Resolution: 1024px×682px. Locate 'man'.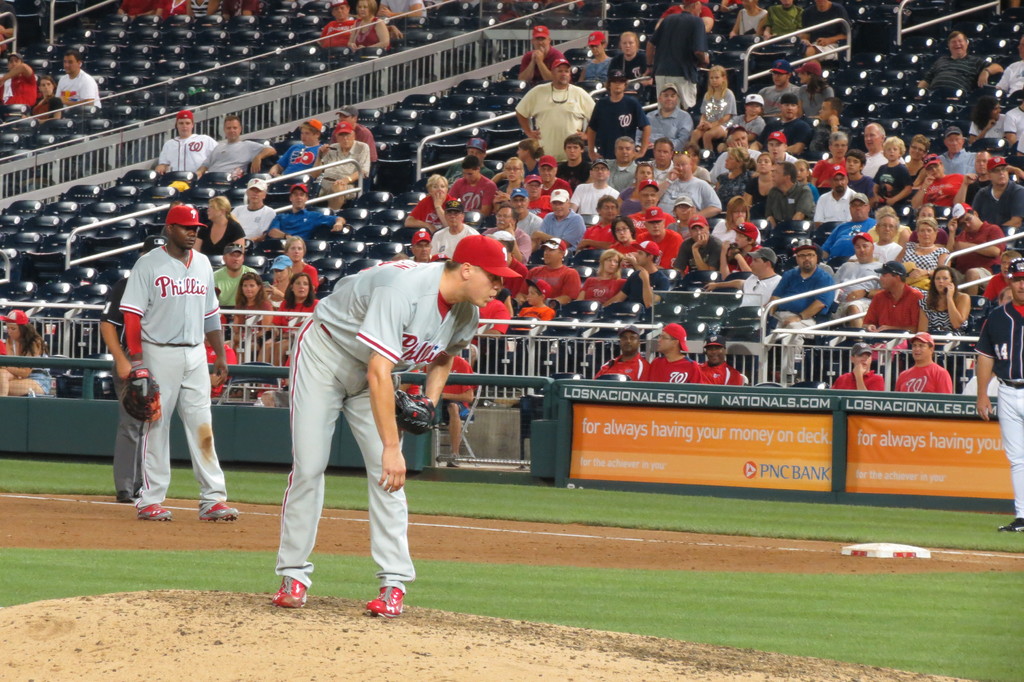
bbox=[981, 257, 1023, 539].
